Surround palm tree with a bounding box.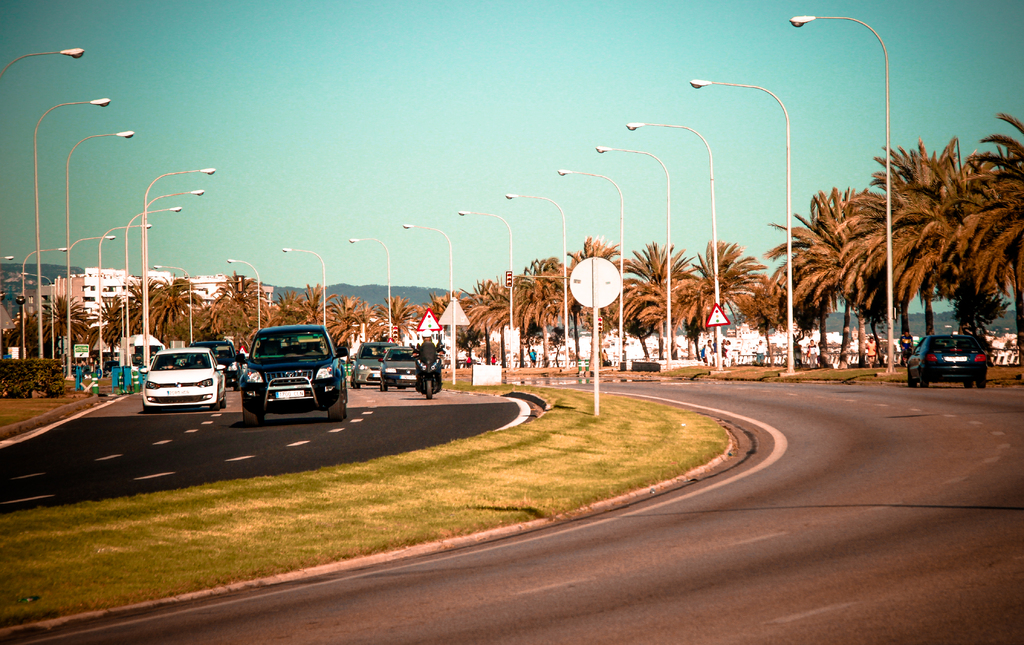
Rect(212, 278, 279, 340).
